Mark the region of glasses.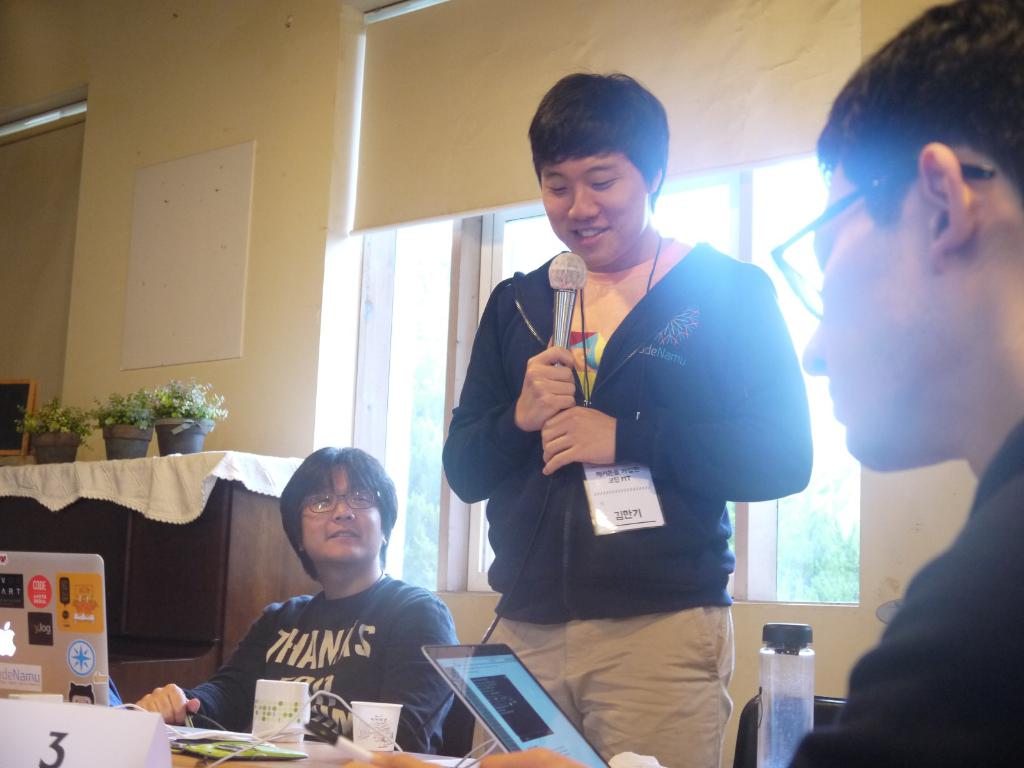
Region: [left=770, top=162, right=997, bottom=316].
